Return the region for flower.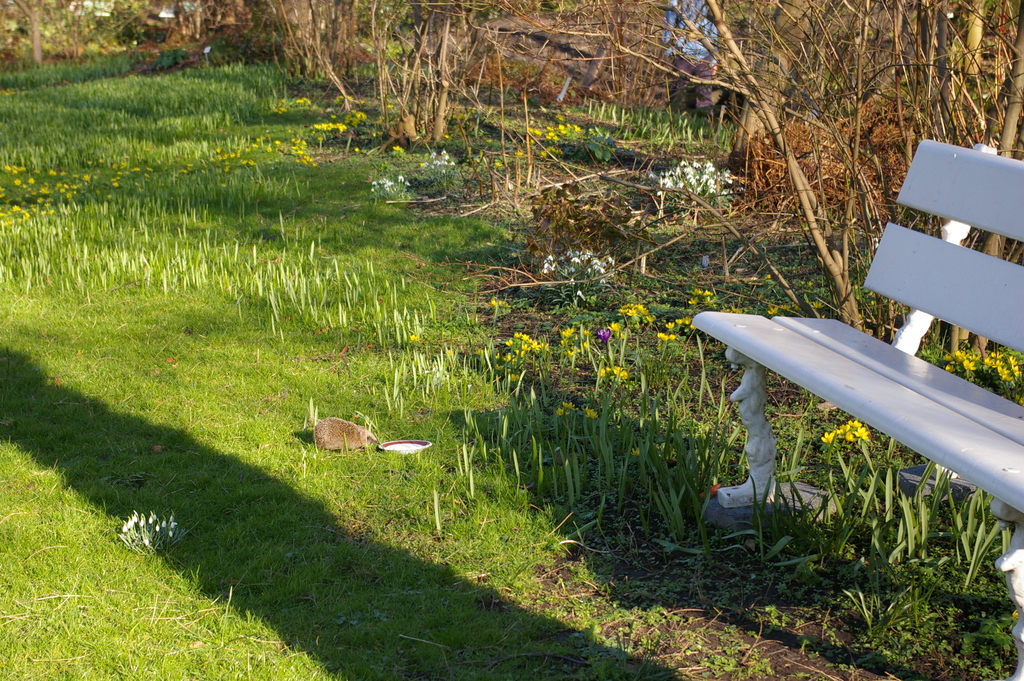
l=847, t=420, r=859, b=426.
